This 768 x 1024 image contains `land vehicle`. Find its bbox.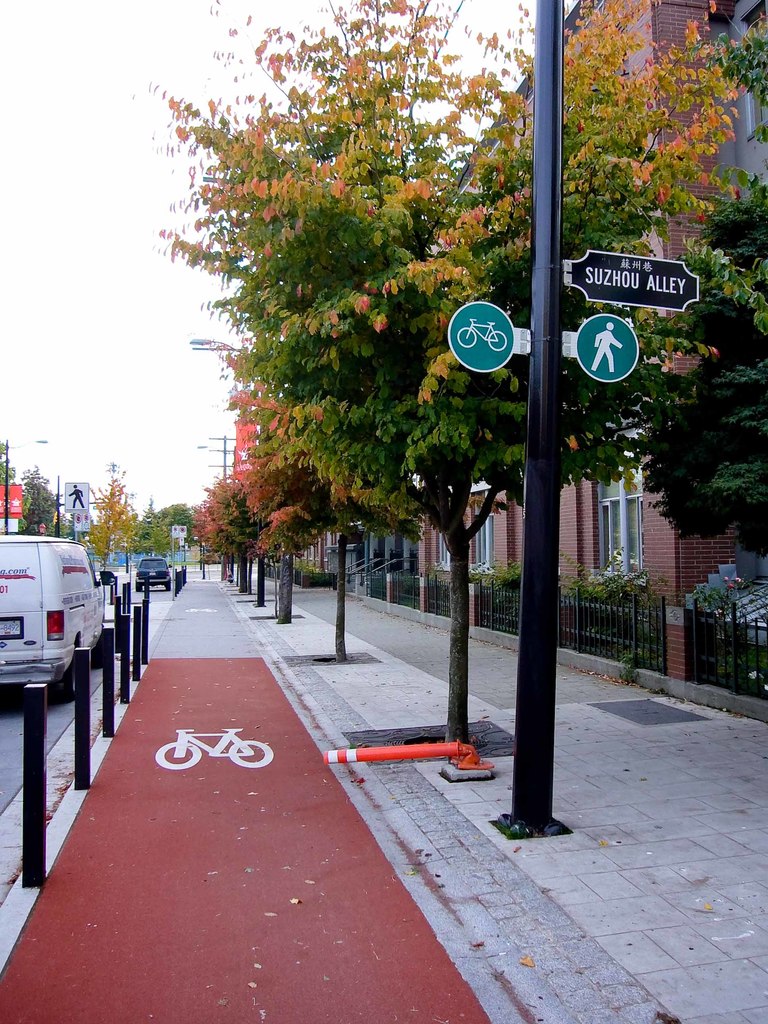
<bbox>8, 528, 109, 706</bbox>.
